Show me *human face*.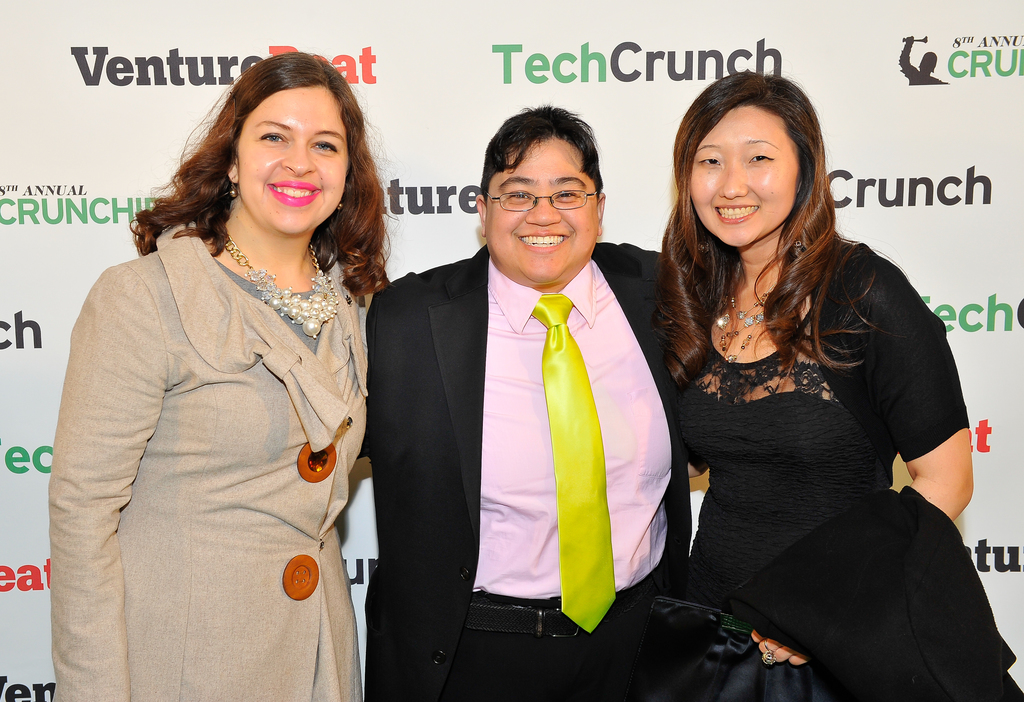
*human face* is here: [x1=235, y1=83, x2=349, y2=237].
